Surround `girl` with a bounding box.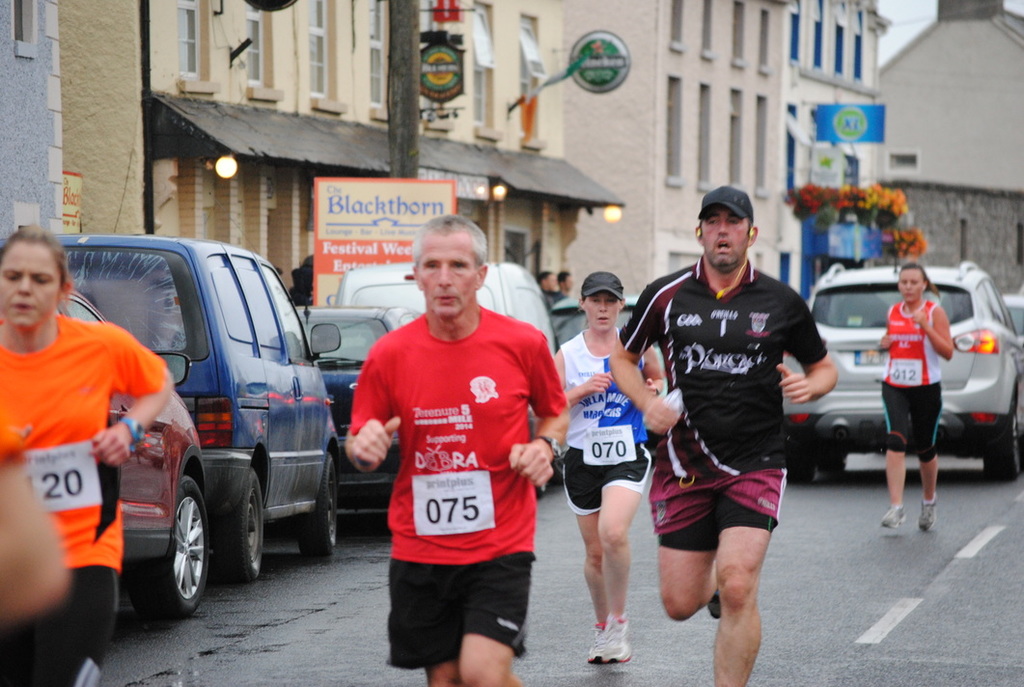
left=0, top=220, right=175, bottom=686.
